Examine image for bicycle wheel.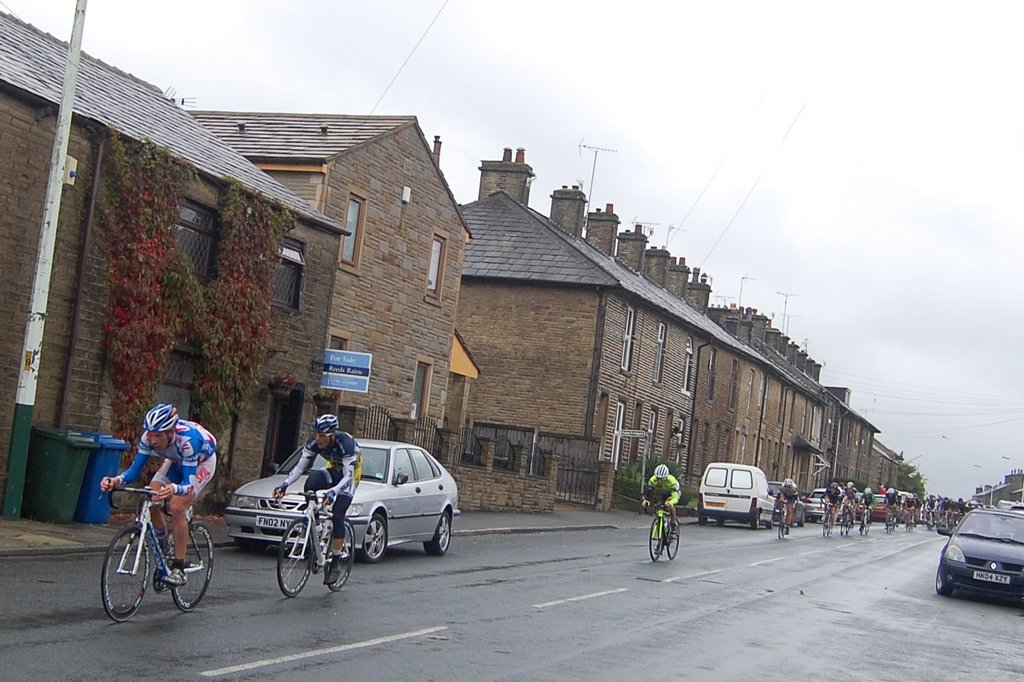
Examination result: region(885, 516, 889, 534).
